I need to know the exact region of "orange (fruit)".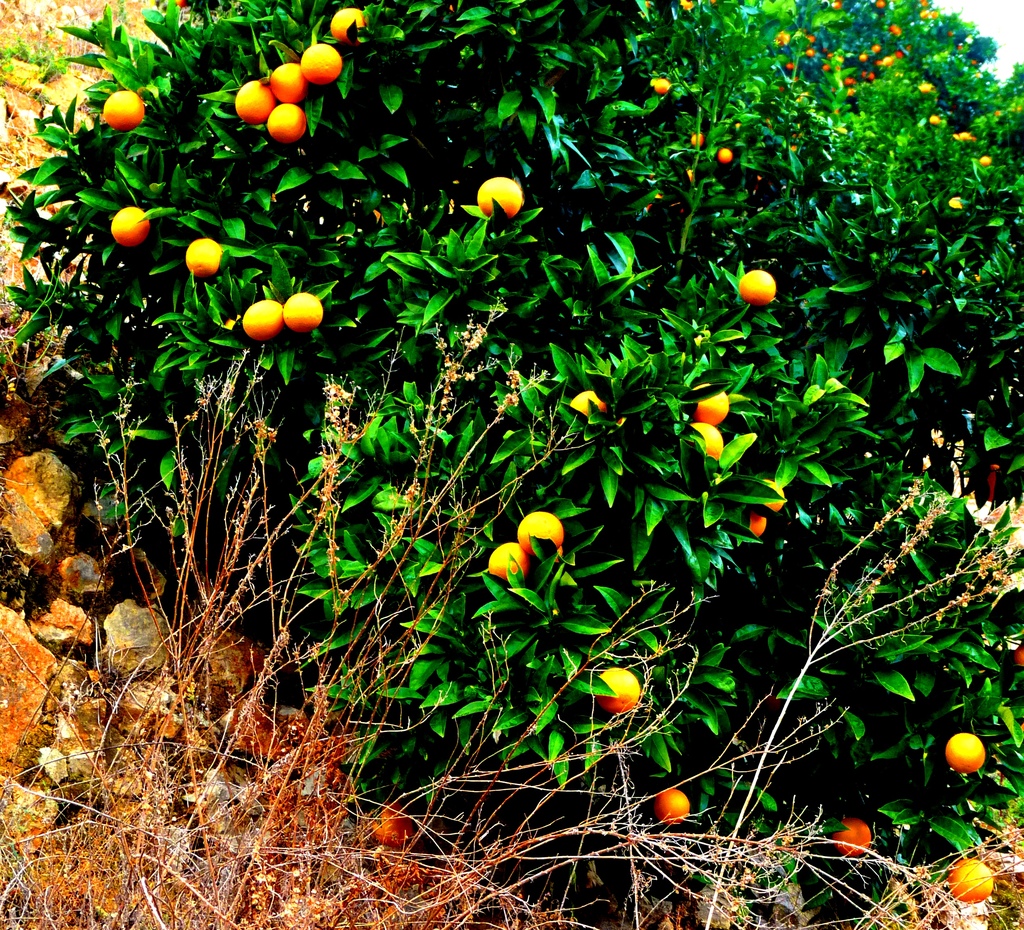
Region: pyautogui.locateOnScreen(506, 509, 554, 559).
